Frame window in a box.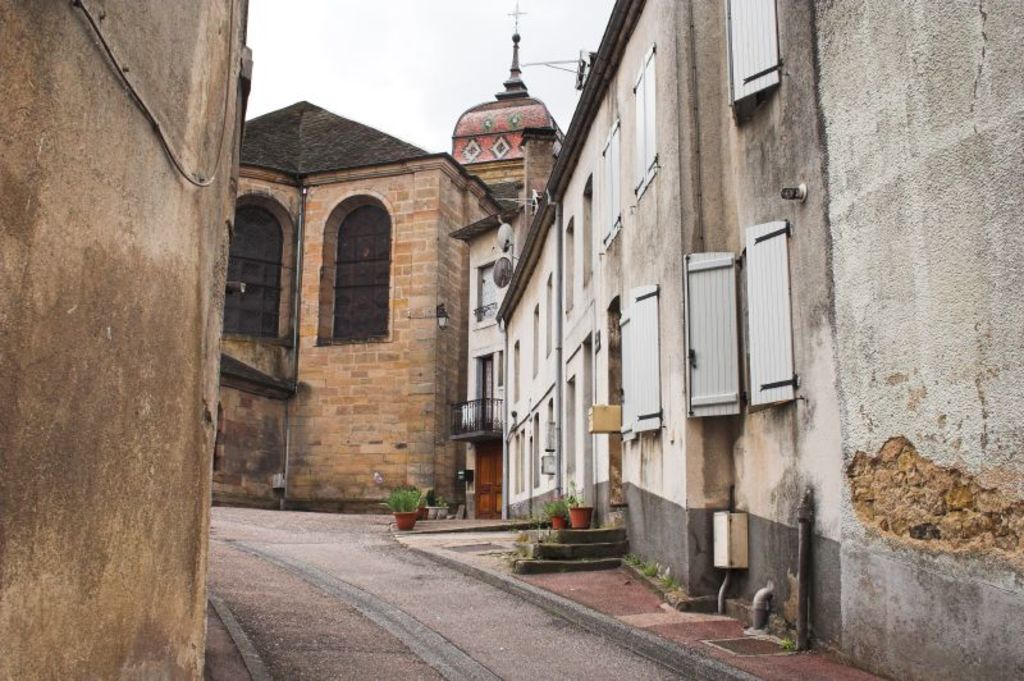
bbox(493, 351, 503, 387).
